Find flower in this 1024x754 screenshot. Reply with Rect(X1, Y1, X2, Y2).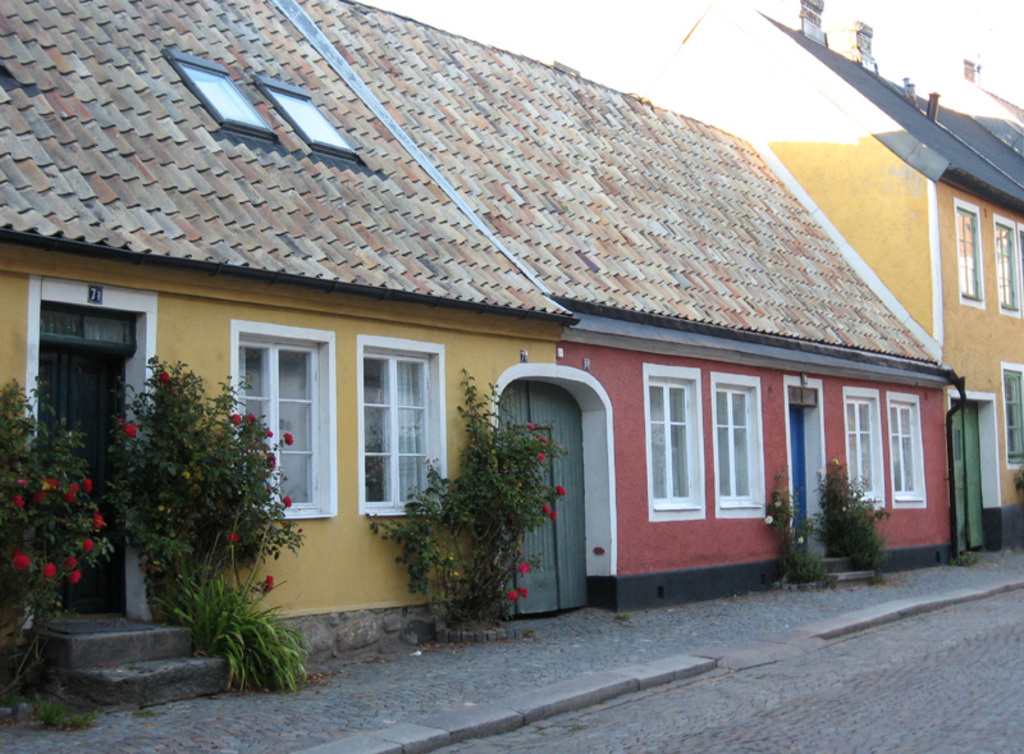
Rect(155, 366, 175, 383).
